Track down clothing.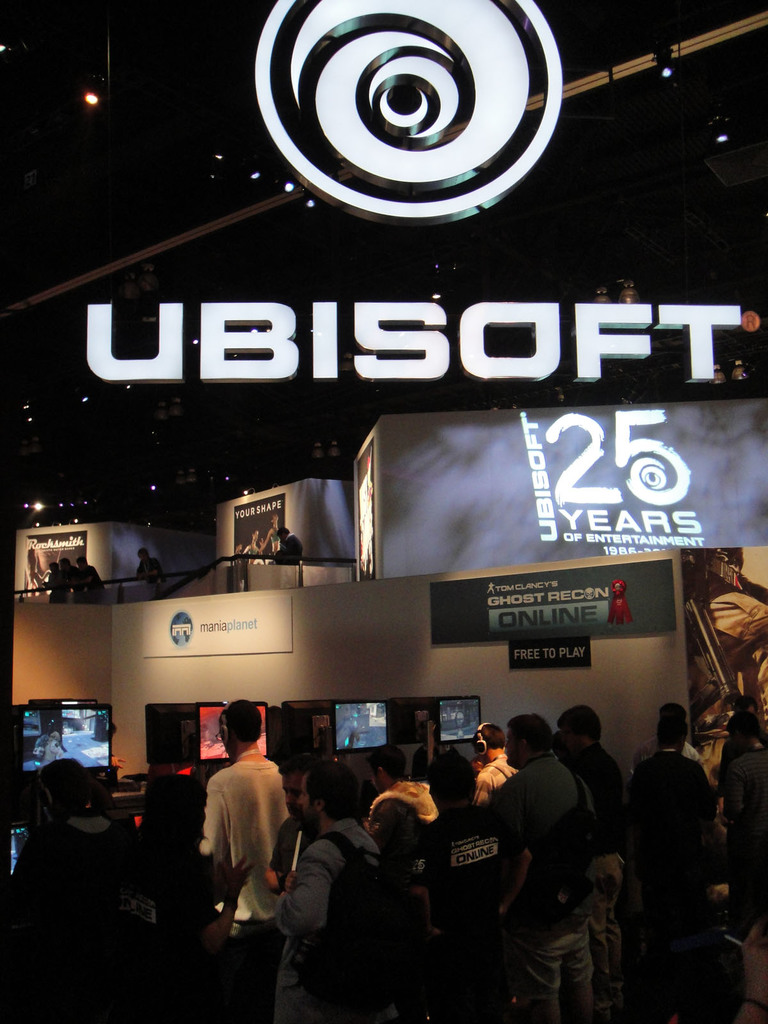
Tracked to [left=285, top=824, right=400, bottom=1018].
